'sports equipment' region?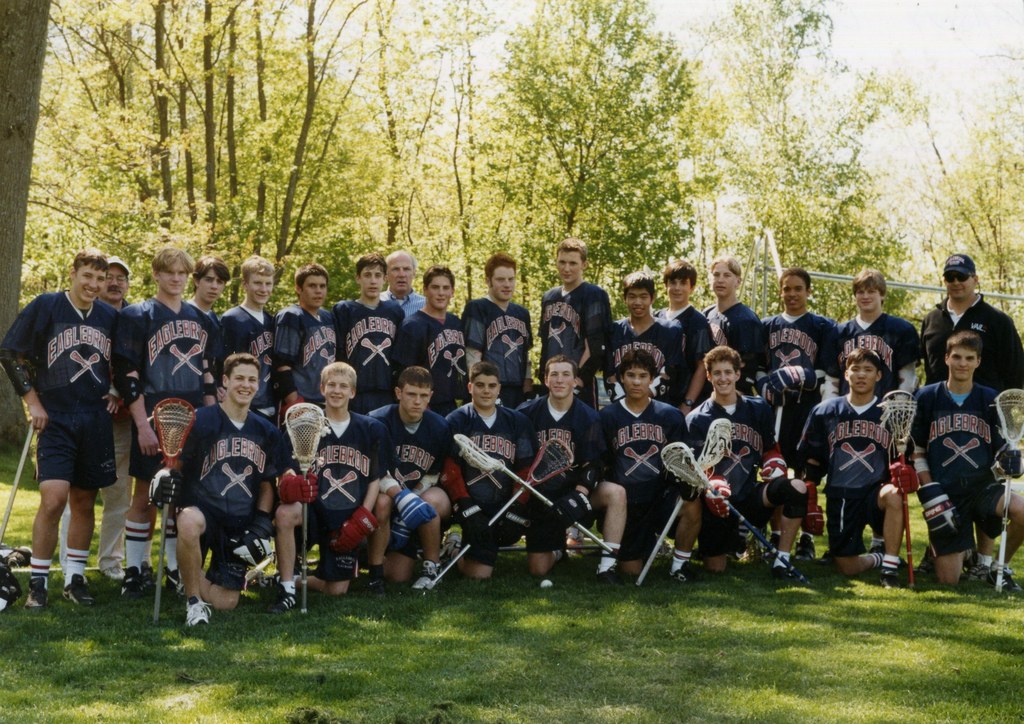
rect(454, 431, 614, 554)
